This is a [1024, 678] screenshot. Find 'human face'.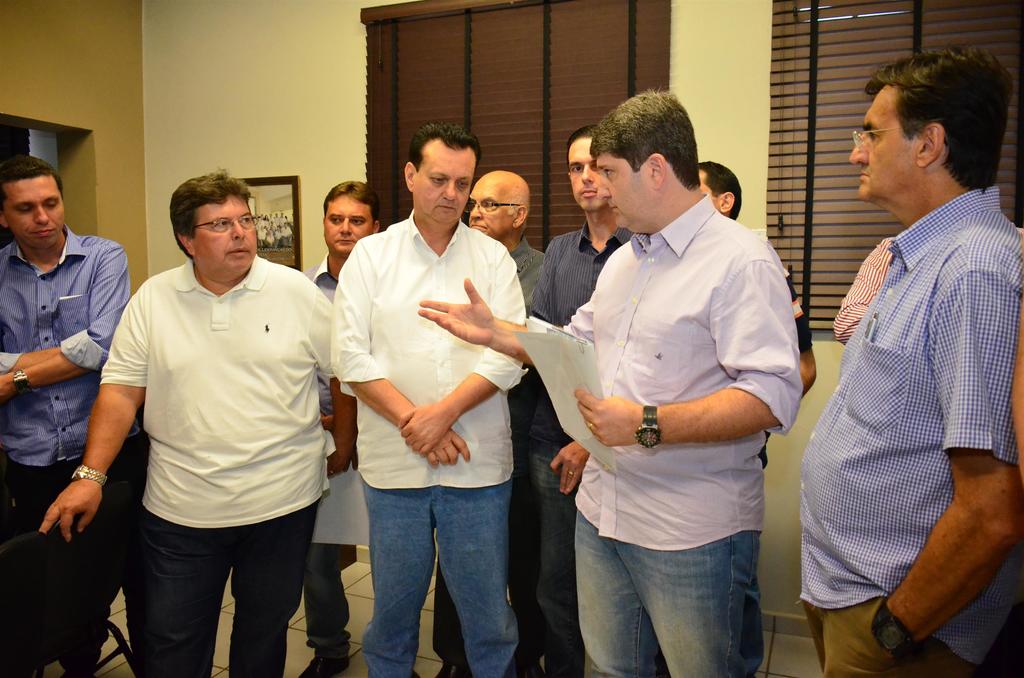
Bounding box: BBox(202, 197, 256, 277).
